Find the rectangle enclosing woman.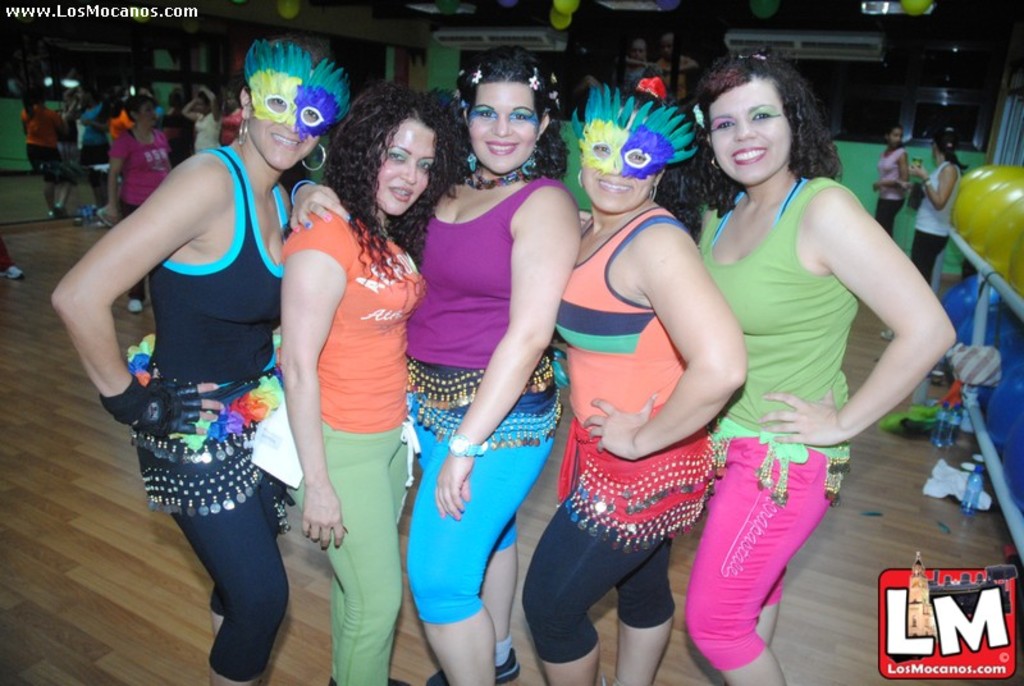
{"left": 183, "top": 87, "right": 219, "bottom": 160}.
